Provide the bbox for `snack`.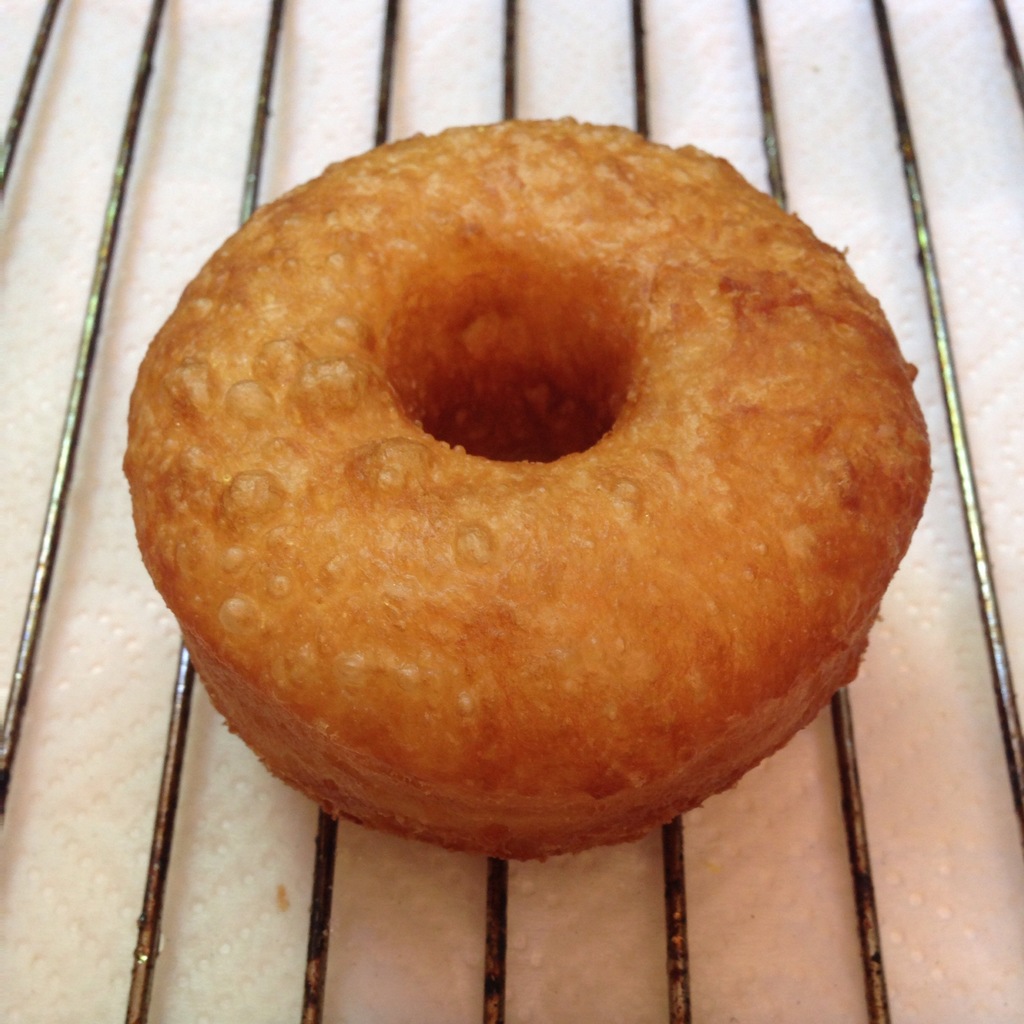
(122,138,972,865).
